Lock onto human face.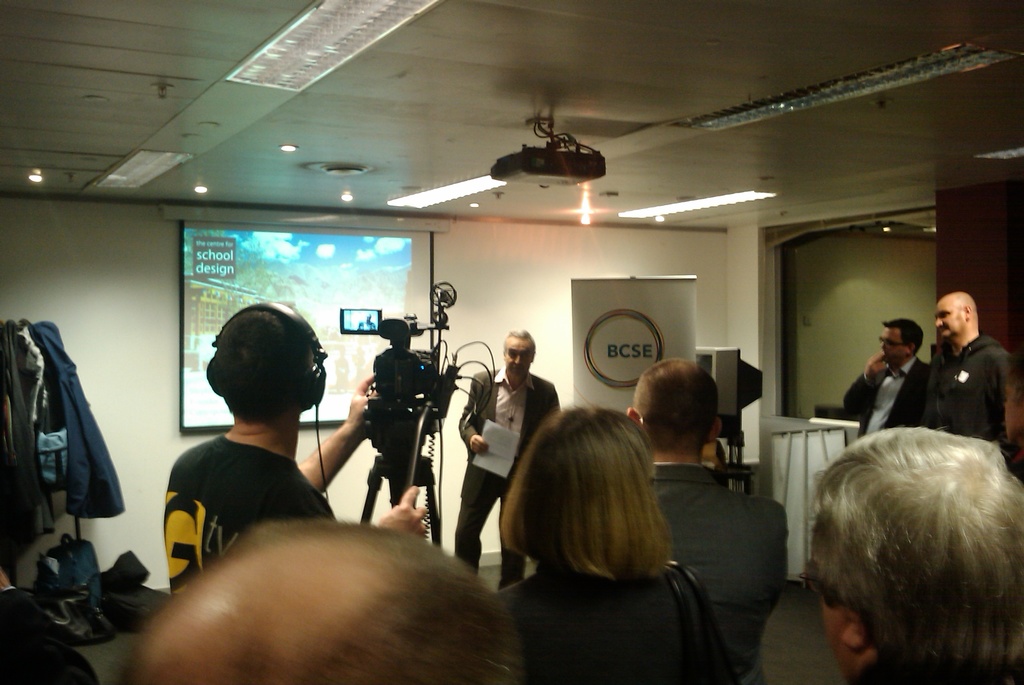
Locked: bbox(879, 328, 904, 360).
